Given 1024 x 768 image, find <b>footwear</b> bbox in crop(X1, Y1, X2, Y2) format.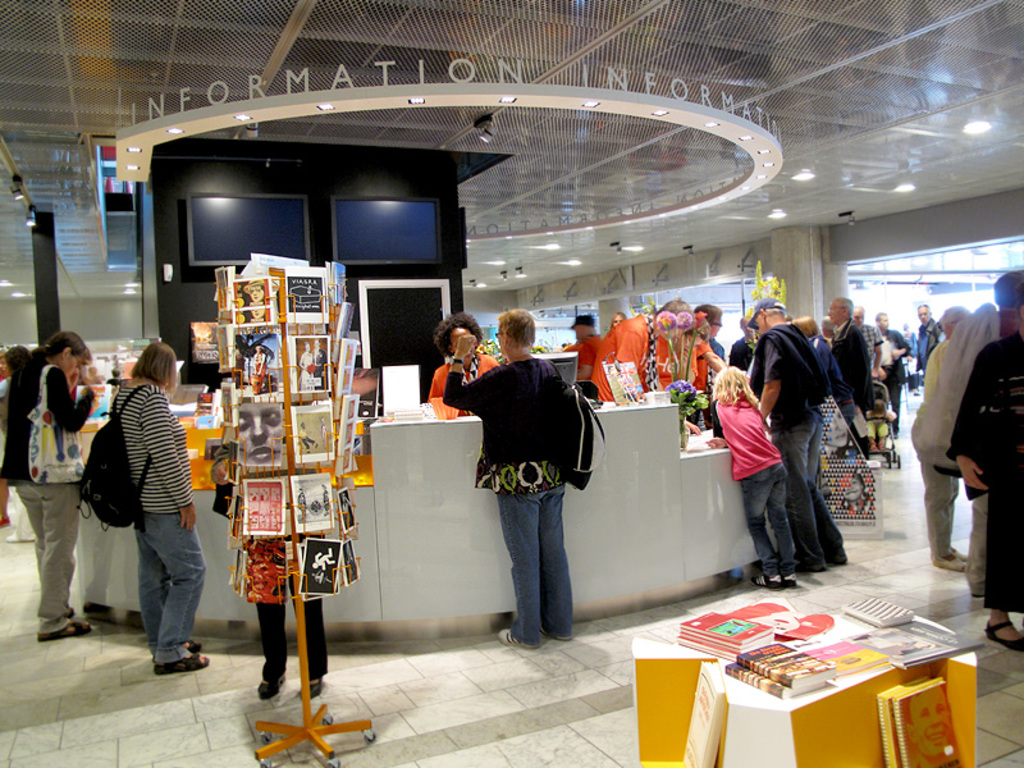
crop(758, 575, 781, 586).
